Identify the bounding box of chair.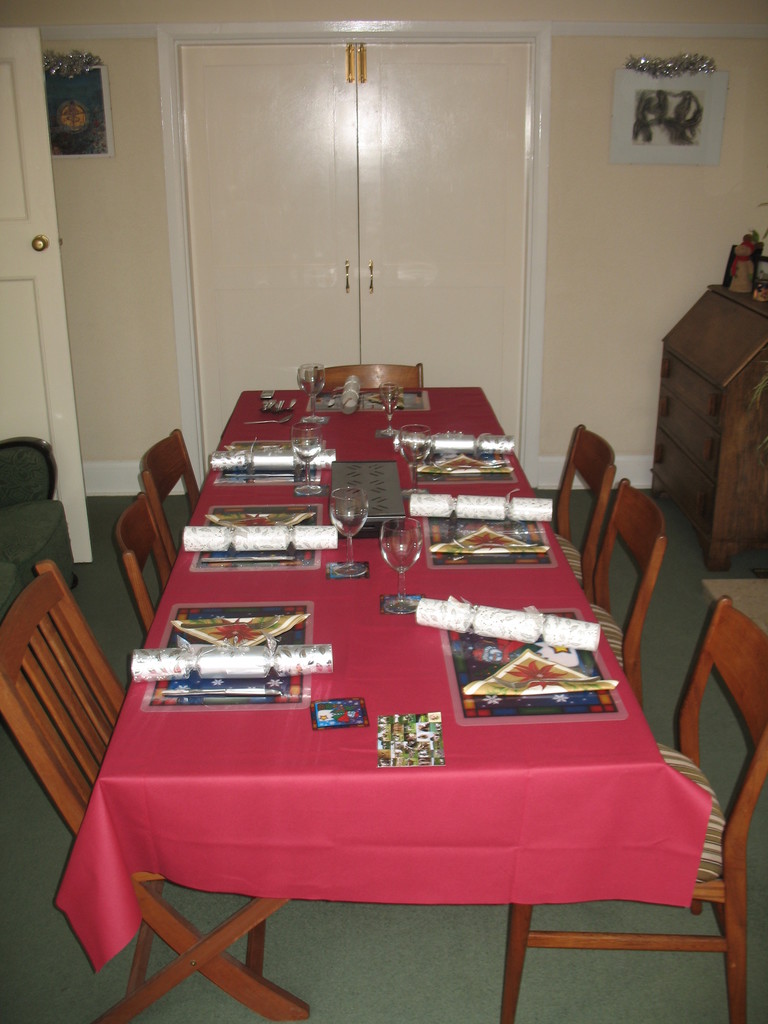
bbox=[0, 562, 312, 1023].
